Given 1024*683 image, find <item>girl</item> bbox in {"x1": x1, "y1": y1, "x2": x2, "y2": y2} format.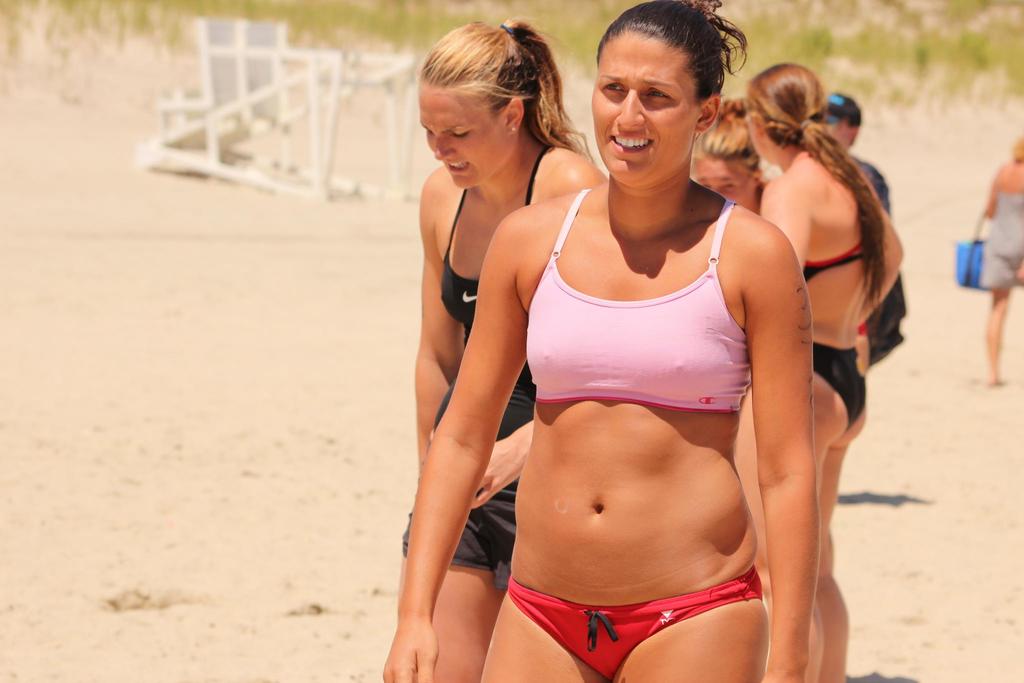
{"x1": 757, "y1": 63, "x2": 907, "y2": 679}.
